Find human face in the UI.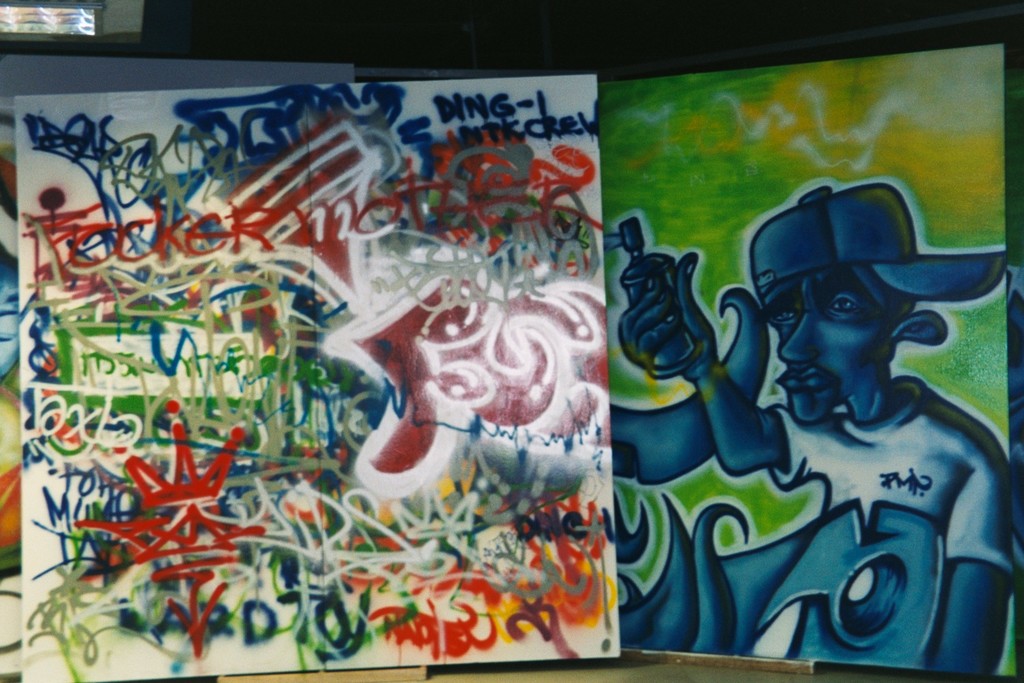
UI element at {"x1": 755, "y1": 267, "x2": 885, "y2": 425}.
